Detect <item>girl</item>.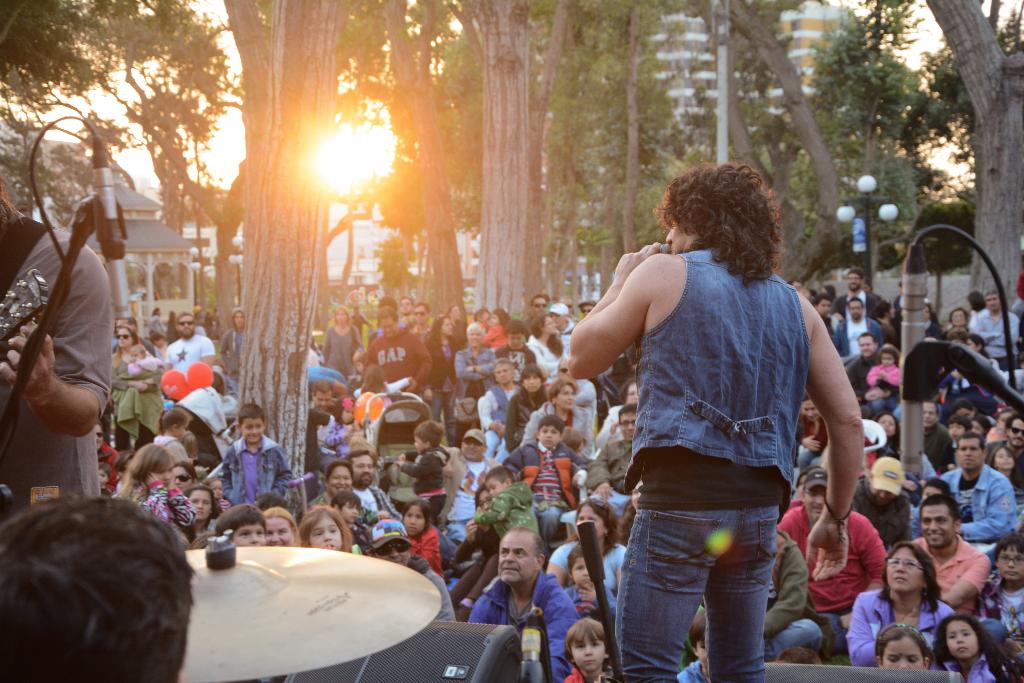
Detected at l=932, t=614, r=1020, b=682.
